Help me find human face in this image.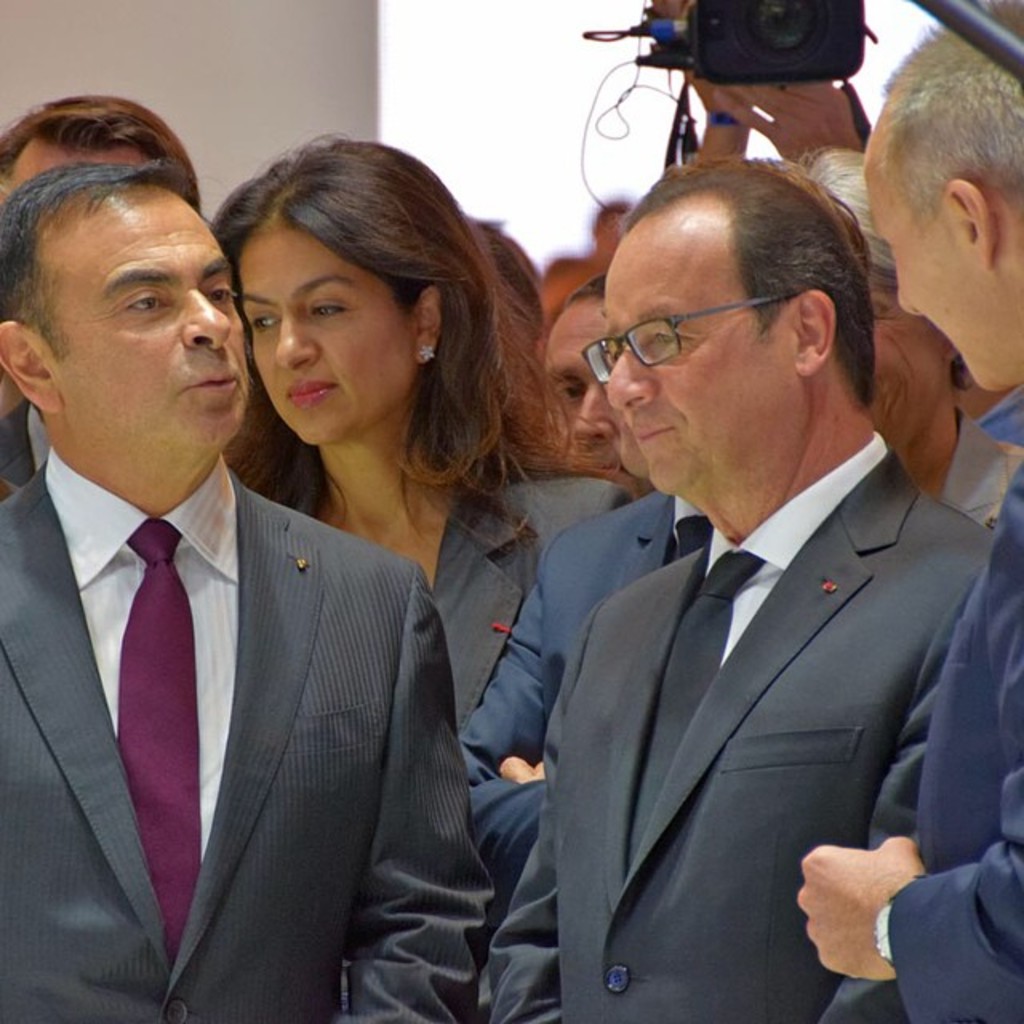
Found it: crop(870, 120, 994, 390).
